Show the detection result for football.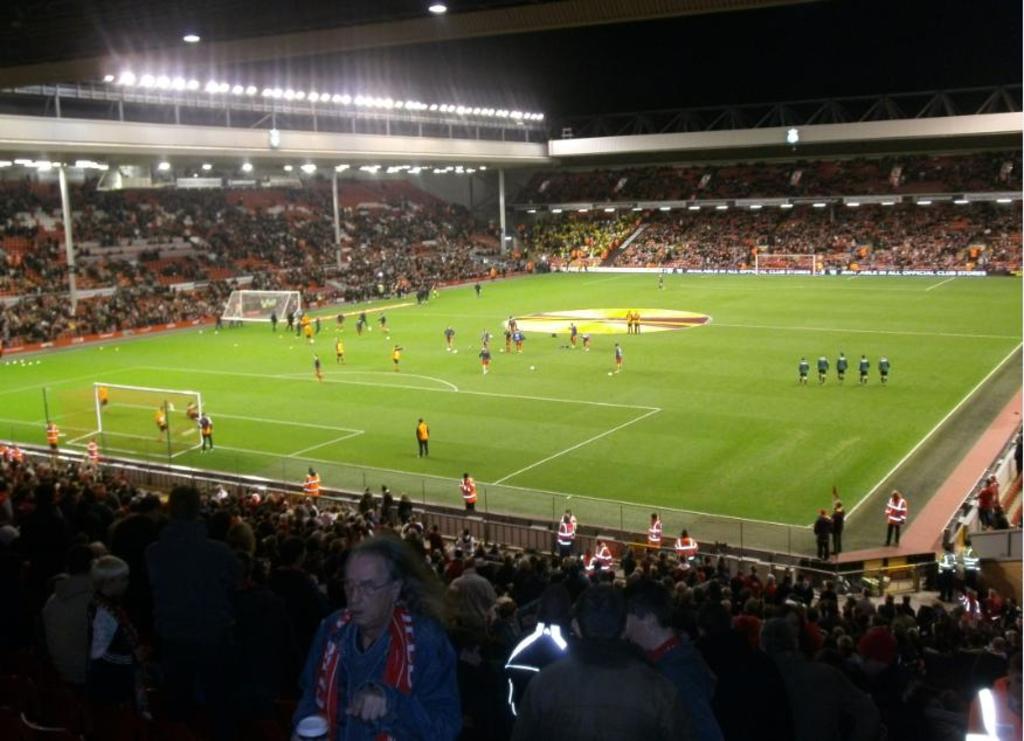
{"left": 531, "top": 363, "right": 534, "bottom": 372}.
